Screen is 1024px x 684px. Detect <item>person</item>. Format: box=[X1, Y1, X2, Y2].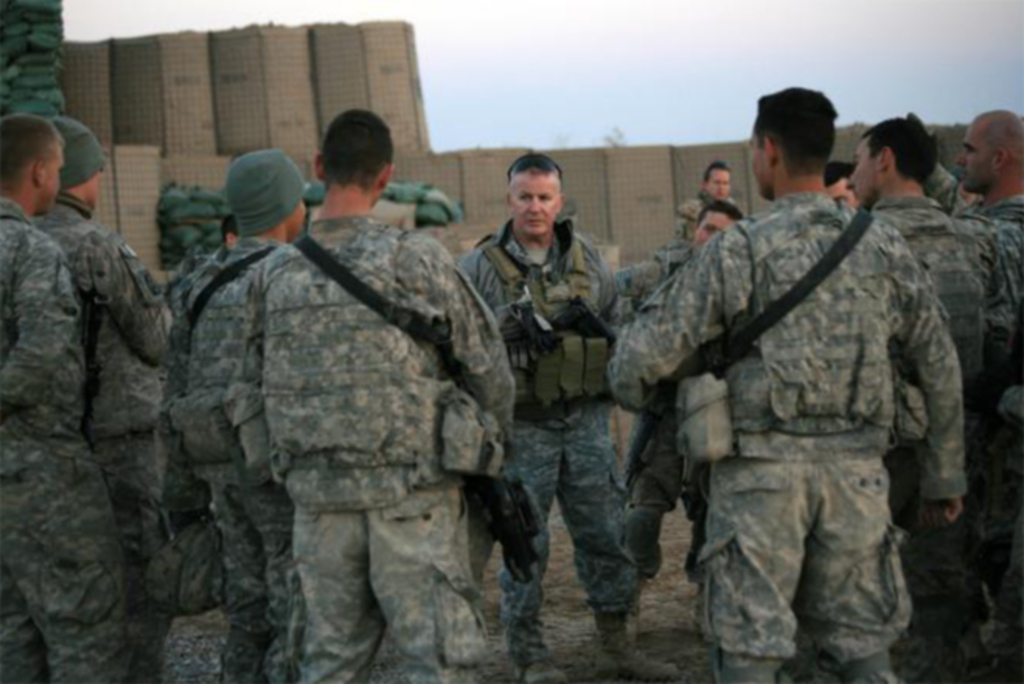
box=[824, 163, 862, 205].
